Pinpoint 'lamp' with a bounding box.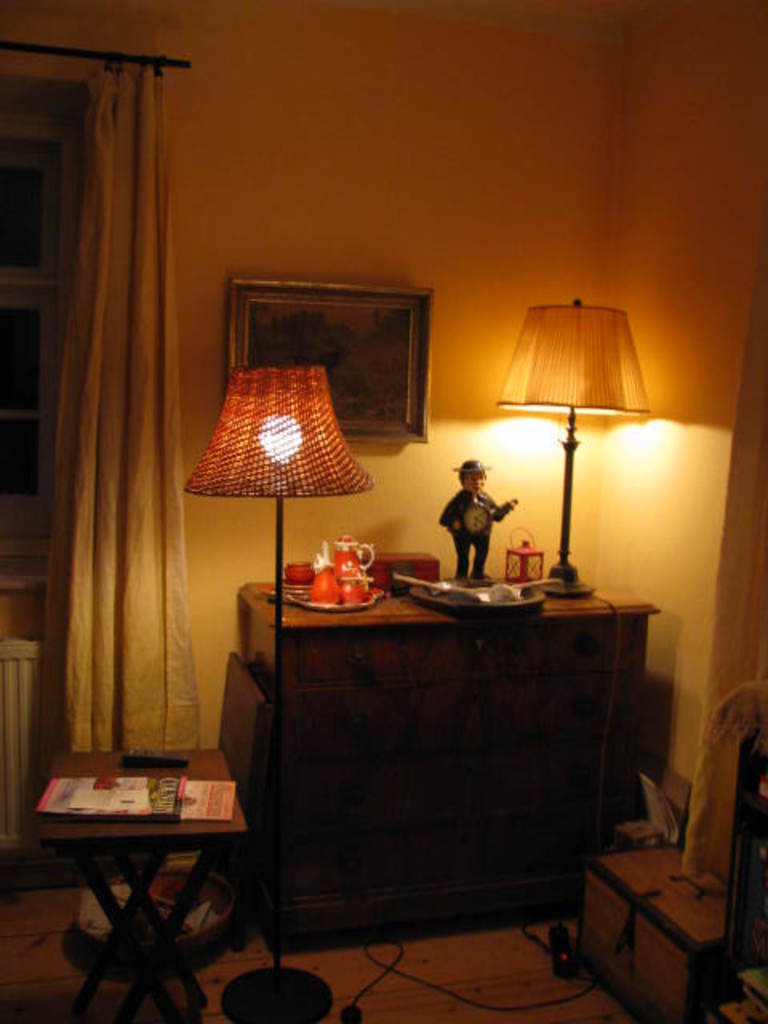
181 365 389 709.
